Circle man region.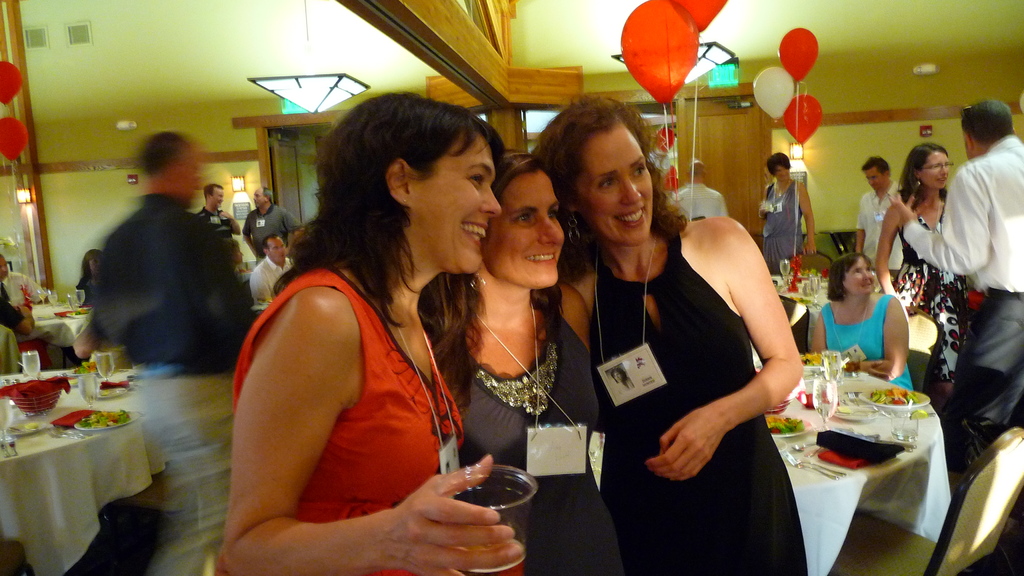
Region: select_region(893, 99, 1023, 500).
